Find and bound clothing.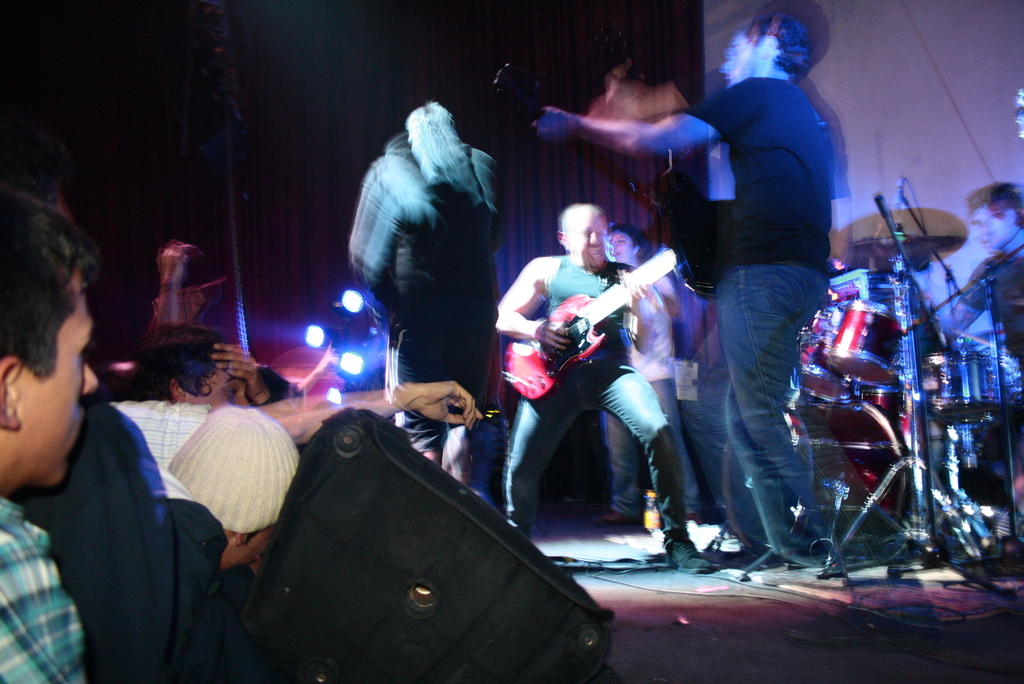
Bound: detection(108, 398, 215, 512).
